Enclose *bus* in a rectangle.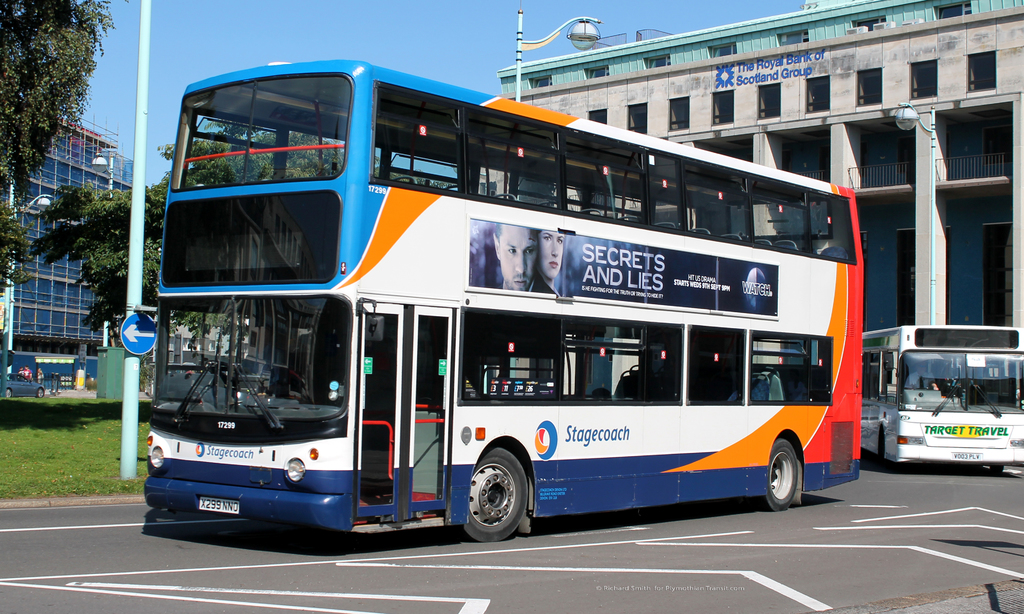
left=853, top=327, right=1023, bottom=466.
